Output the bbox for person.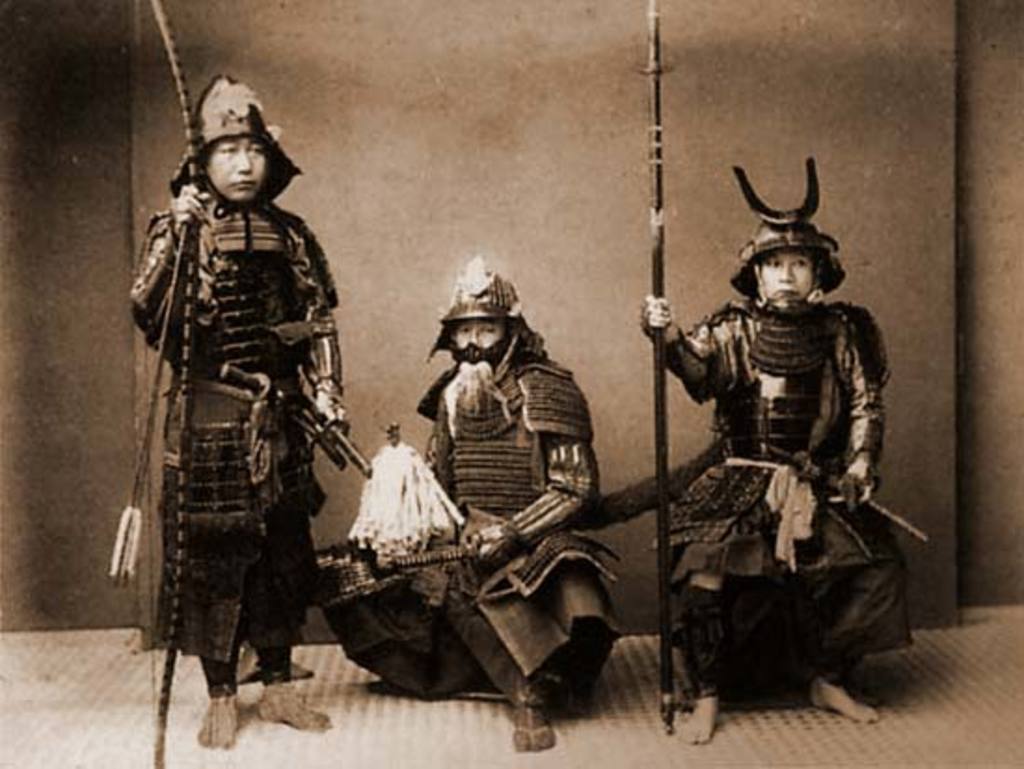
627:149:916:747.
